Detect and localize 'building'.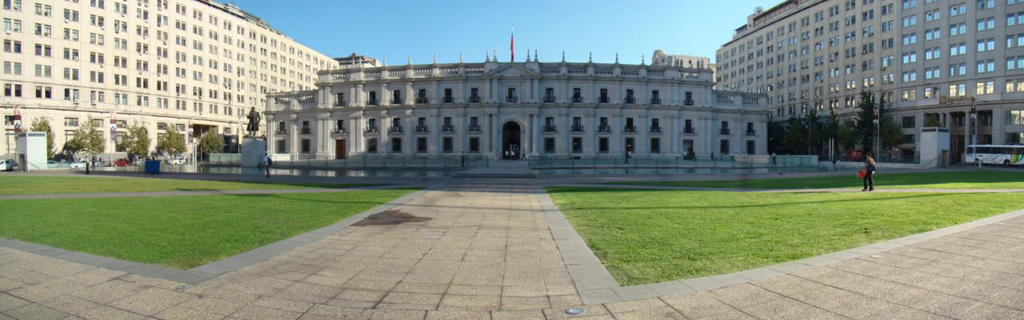
Localized at locate(648, 45, 715, 70).
